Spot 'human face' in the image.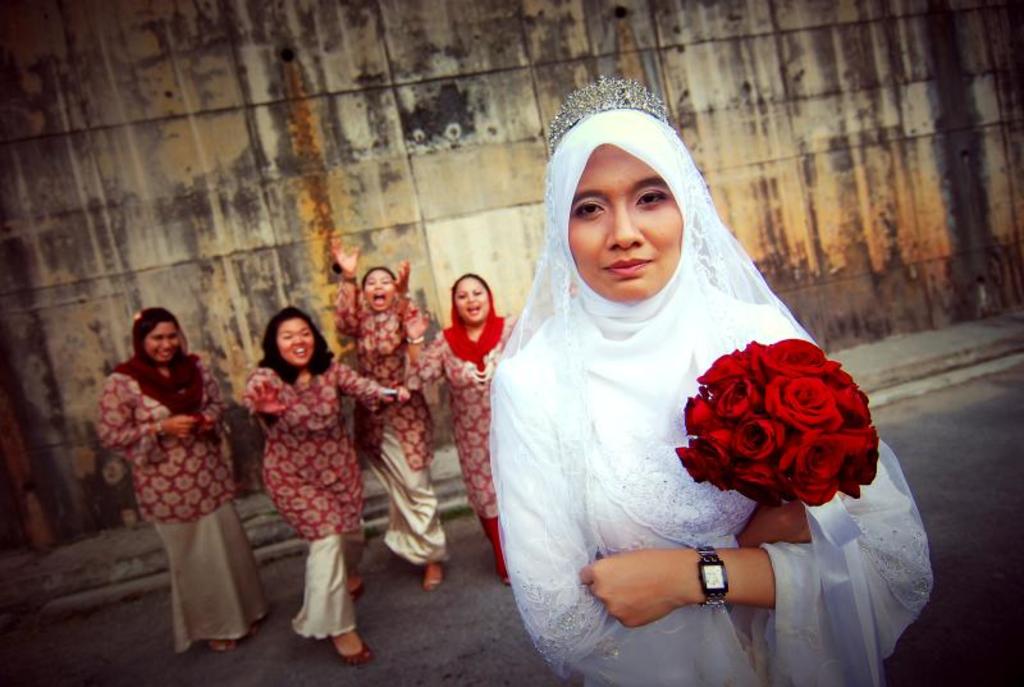
'human face' found at crop(570, 145, 681, 298).
